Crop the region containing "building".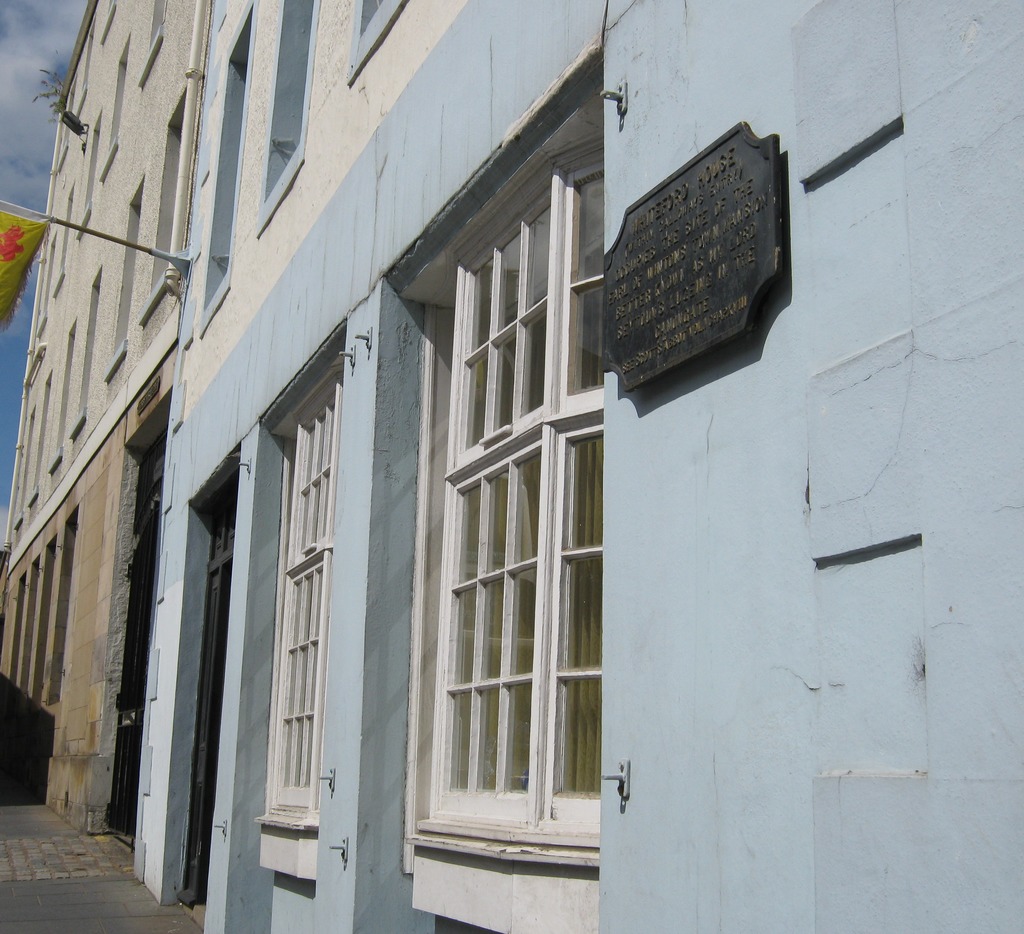
Crop region: pyautogui.locateOnScreen(0, 0, 214, 848).
